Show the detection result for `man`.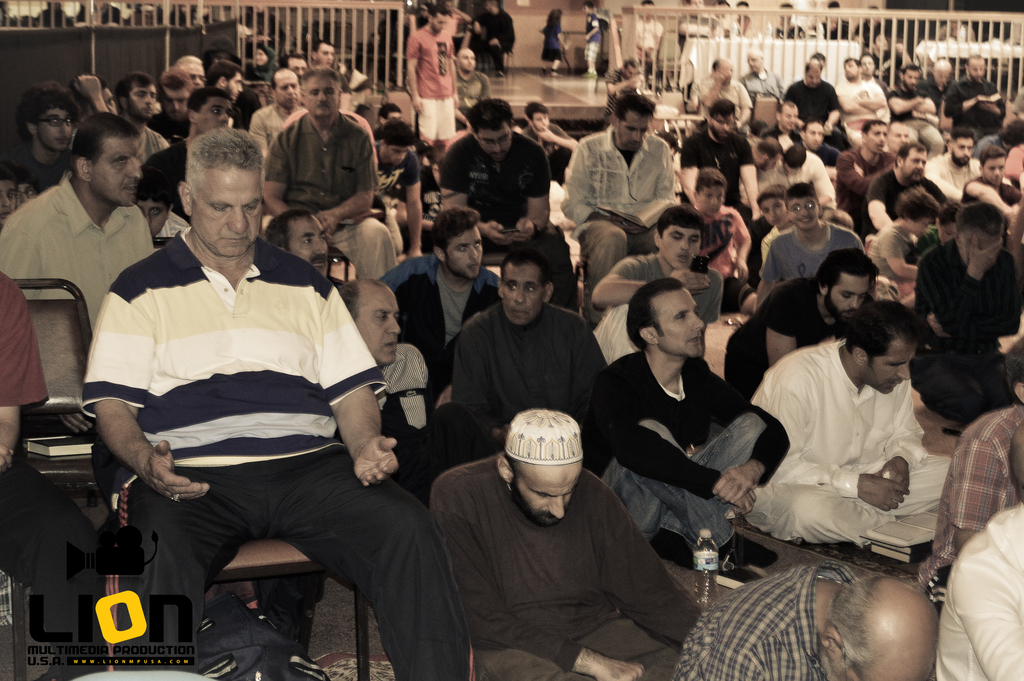
[x1=774, y1=3, x2=804, y2=37].
